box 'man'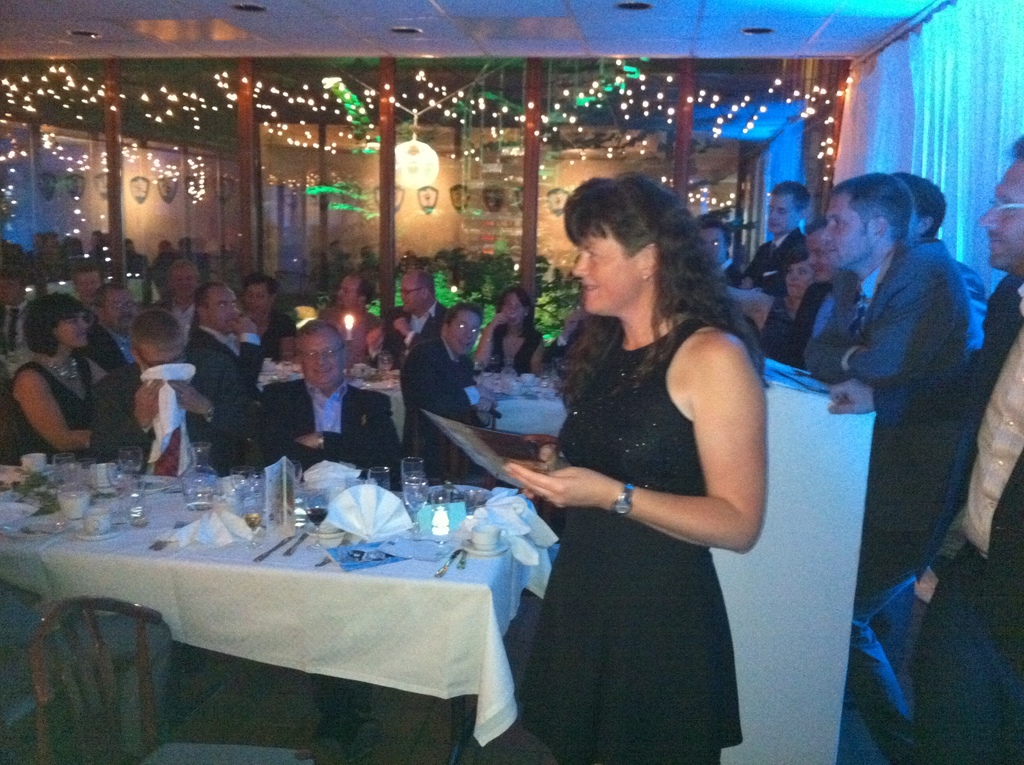
257, 319, 403, 492
